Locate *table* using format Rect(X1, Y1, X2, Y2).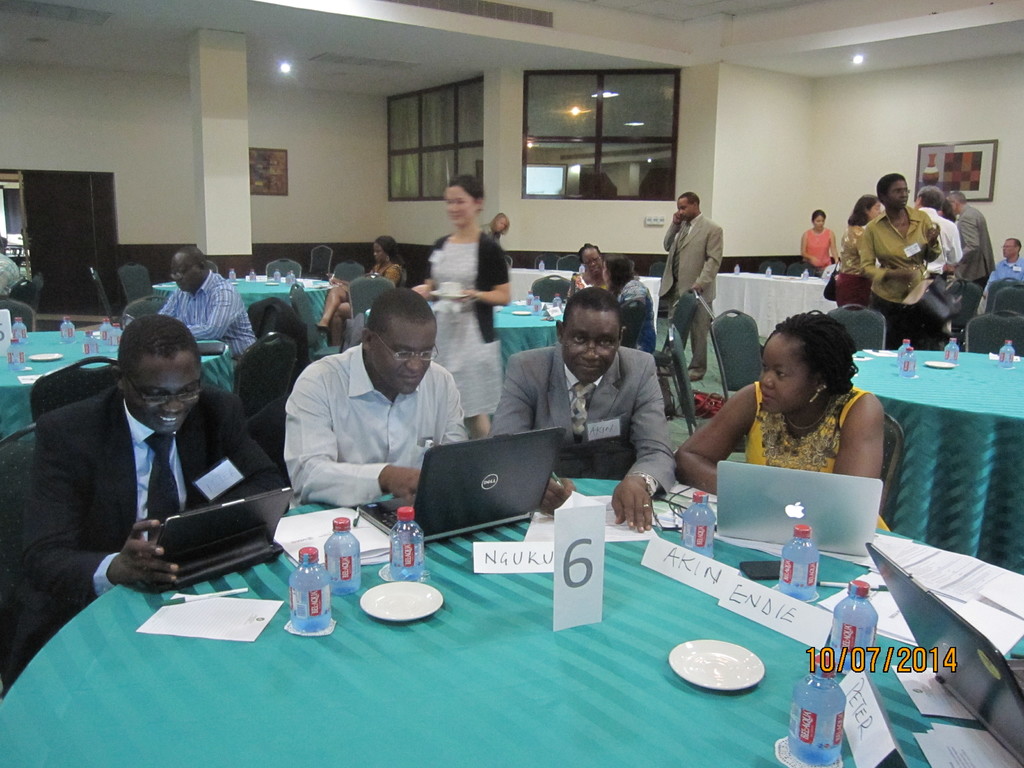
Rect(842, 320, 1022, 574).
